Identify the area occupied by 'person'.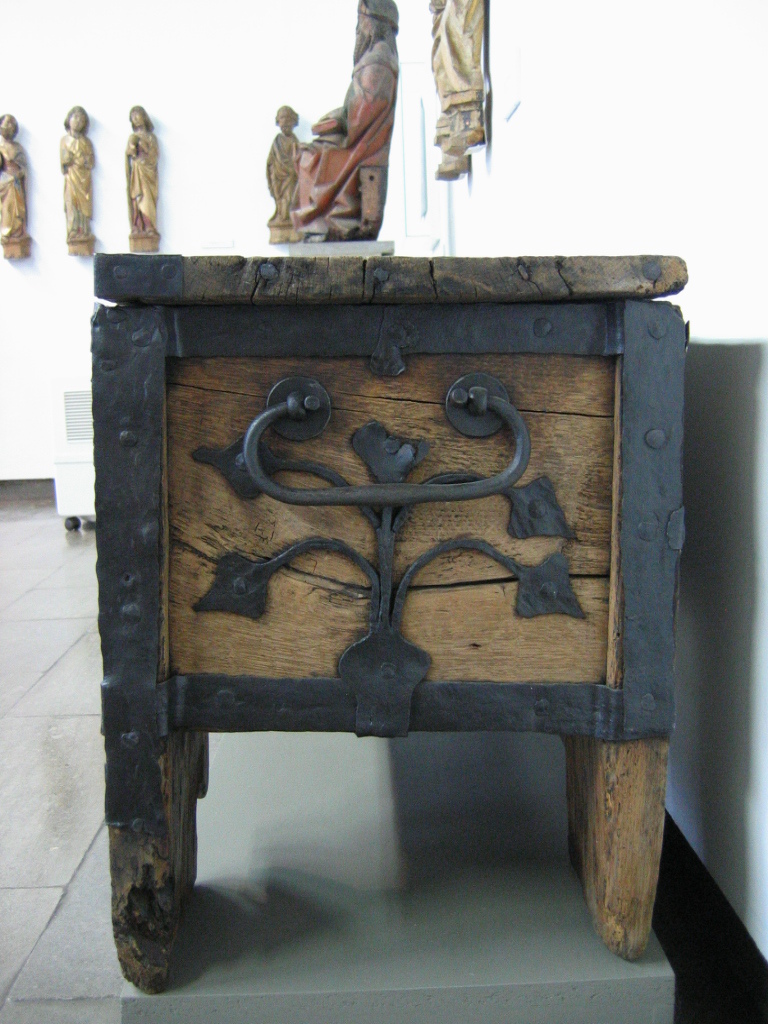
Area: pyautogui.locateOnScreen(123, 100, 159, 256).
